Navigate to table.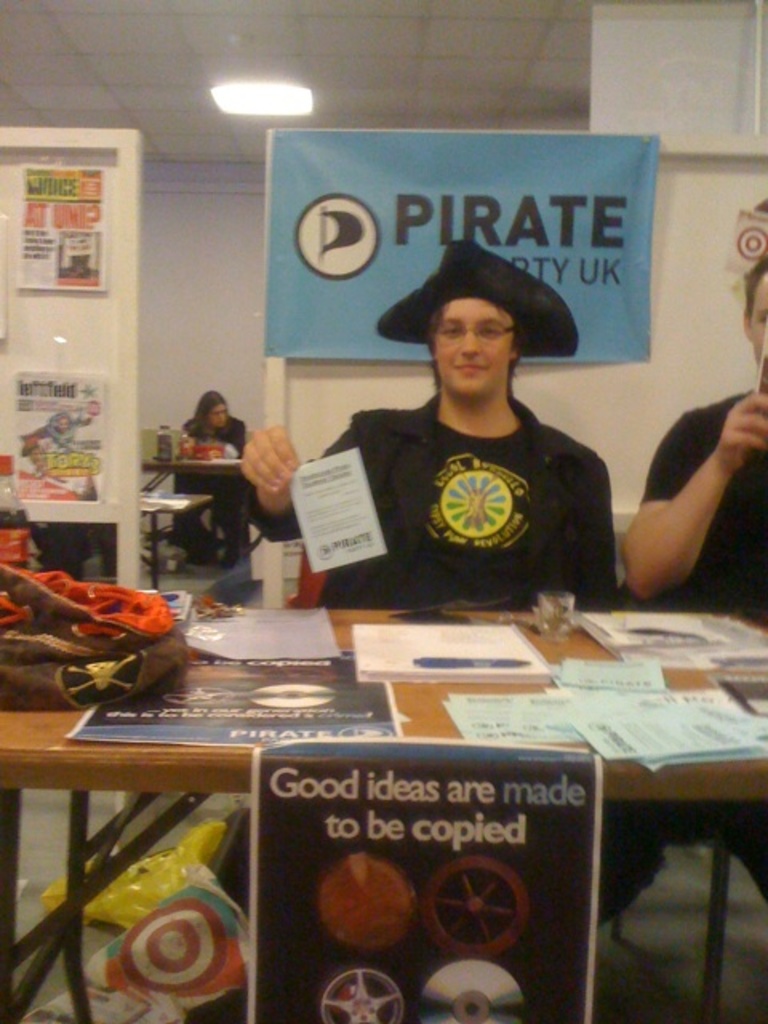
Navigation target: rect(6, 498, 747, 1018).
